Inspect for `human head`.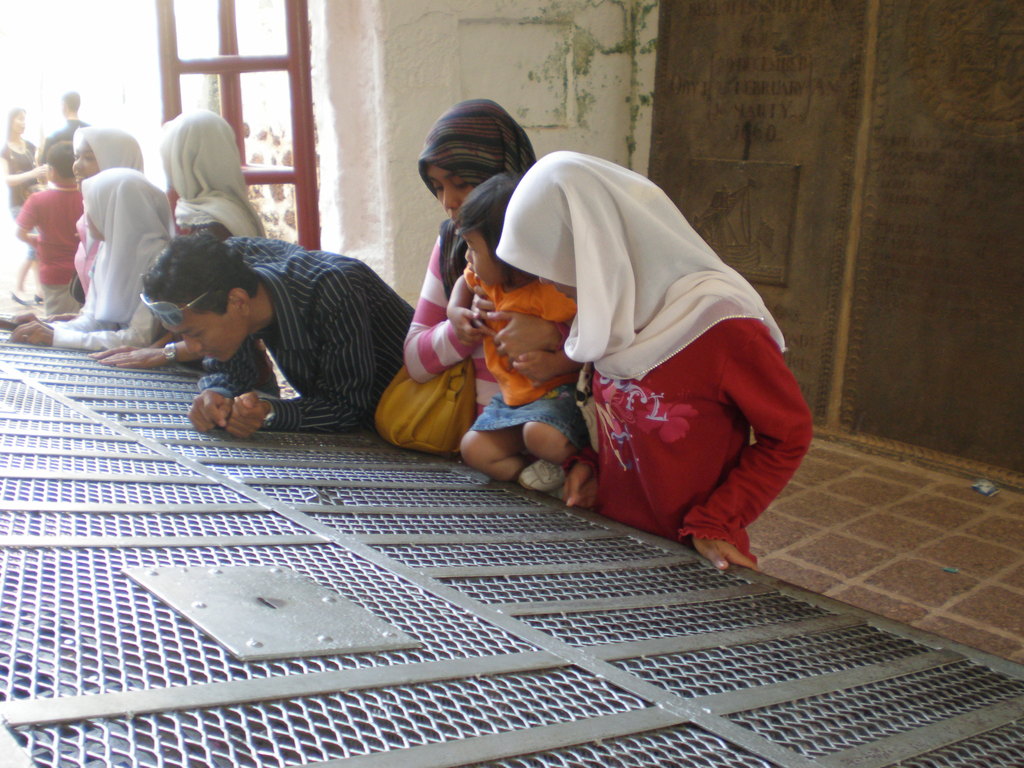
Inspection: {"left": 141, "top": 233, "right": 255, "bottom": 365}.
